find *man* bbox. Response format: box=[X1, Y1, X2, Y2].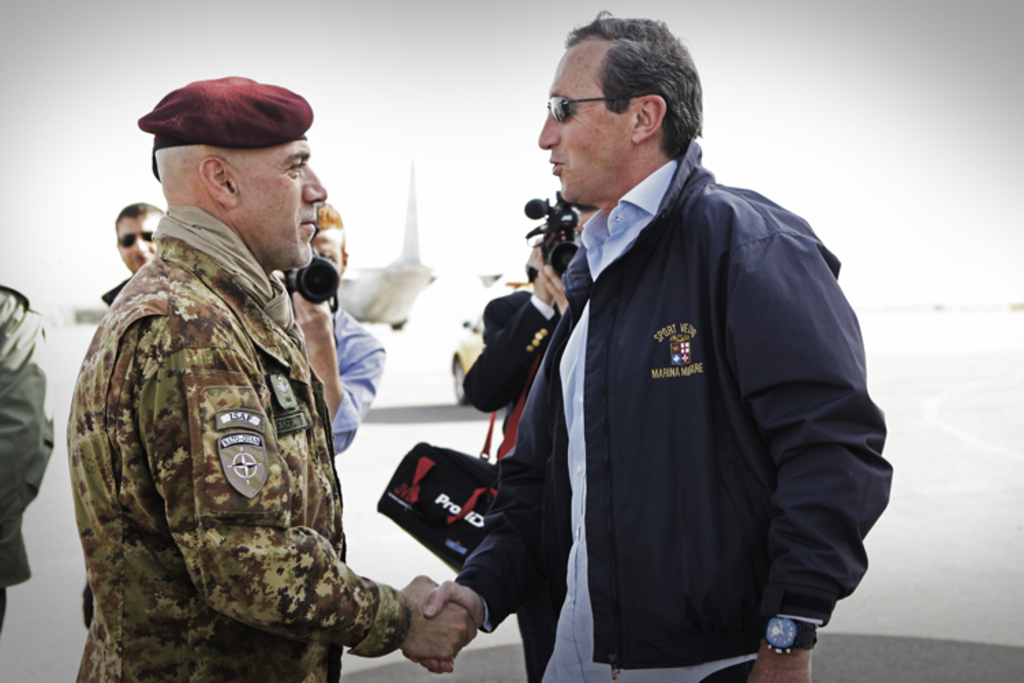
box=[406, 7, 904, 682].
